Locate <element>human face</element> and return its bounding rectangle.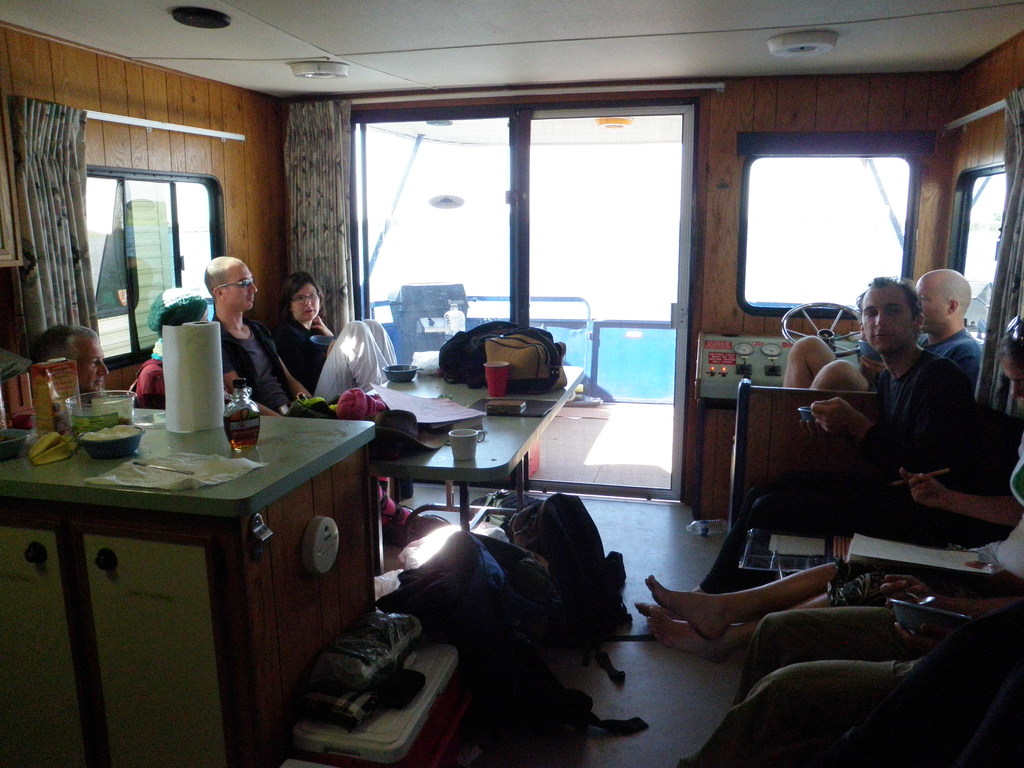
(x1=861, y1=284, x2=916, y2=352).
